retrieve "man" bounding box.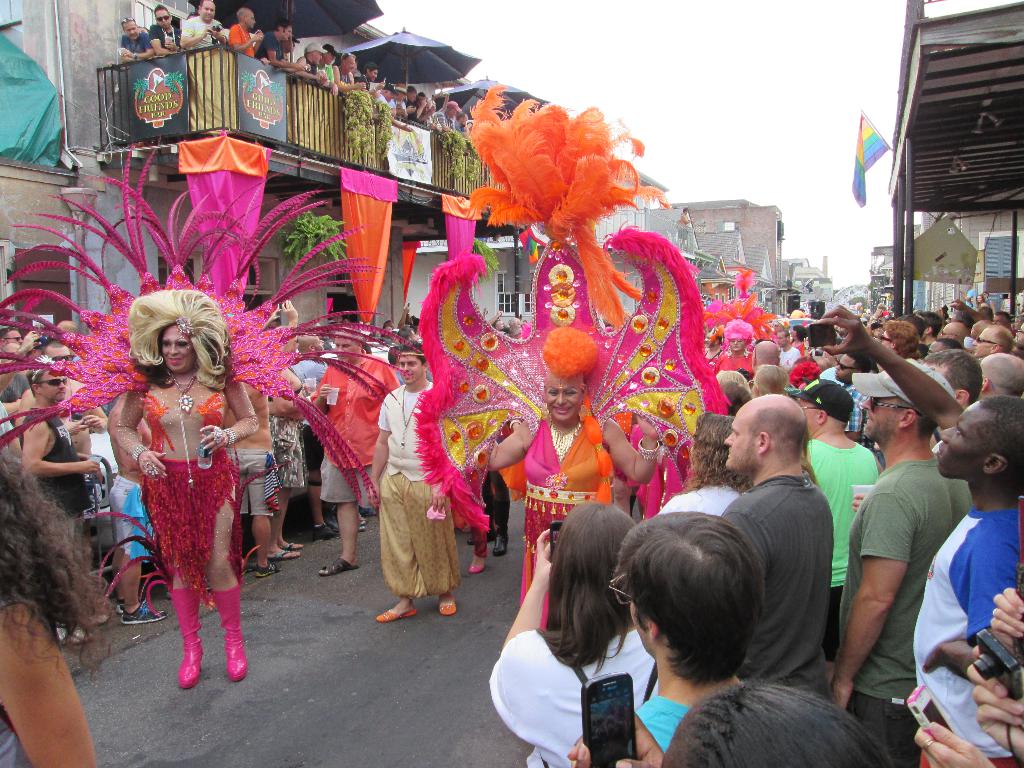
Bounding box: [831,356,975,767].
